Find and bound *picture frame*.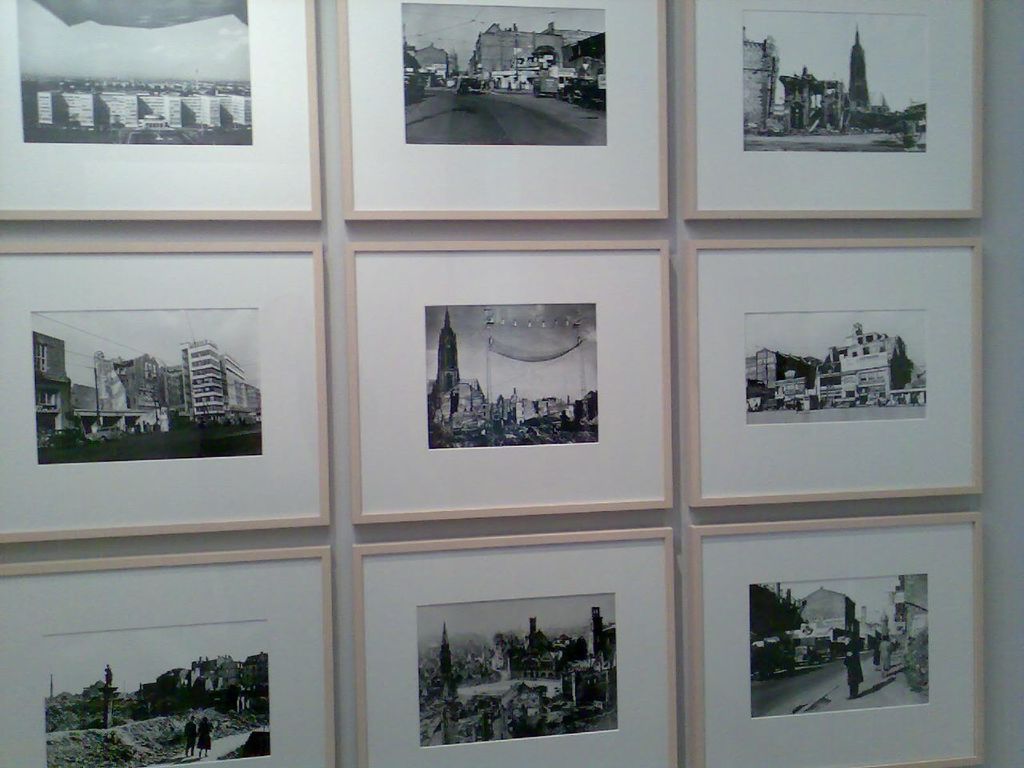
Bound: <bbox>326, 0, 672, 220</bbox>.
